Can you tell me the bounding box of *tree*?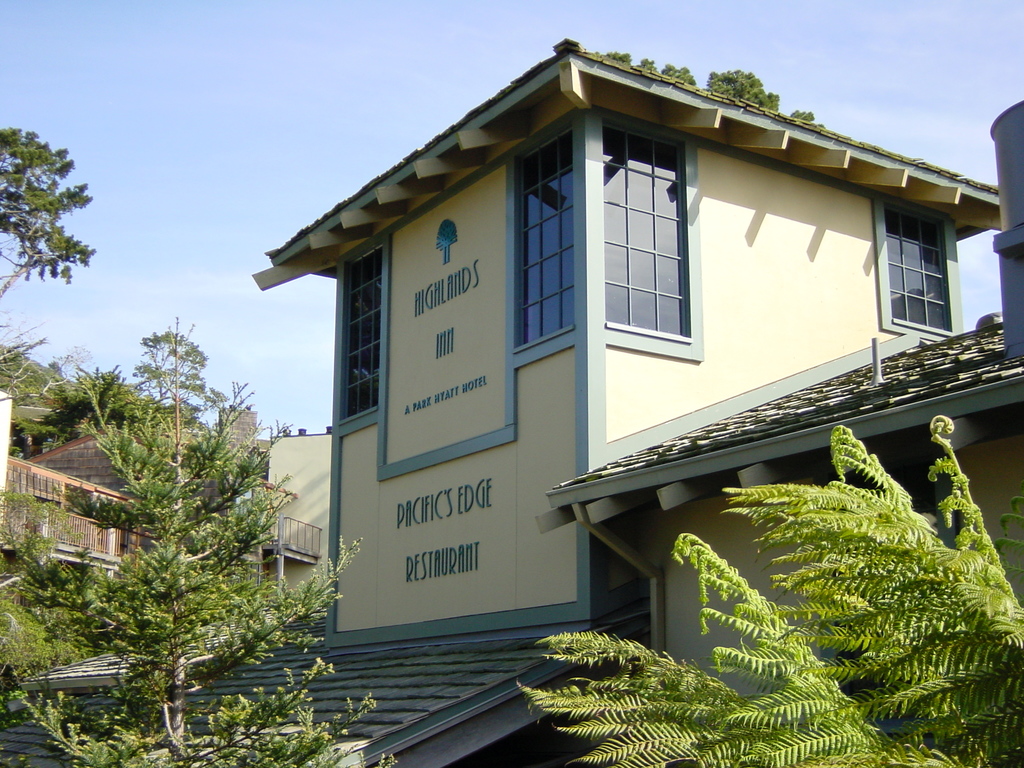
(left=9, top=315, right=396, bottom=767).
